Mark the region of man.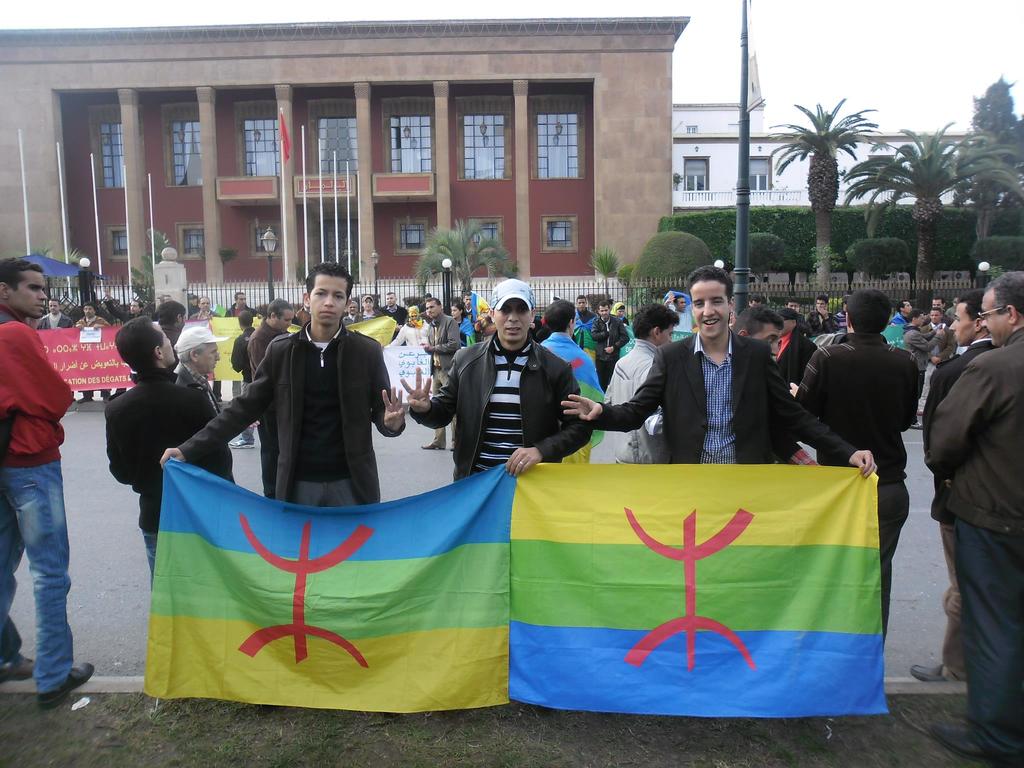
Region: l=222, t=290, r=258, b=316.
